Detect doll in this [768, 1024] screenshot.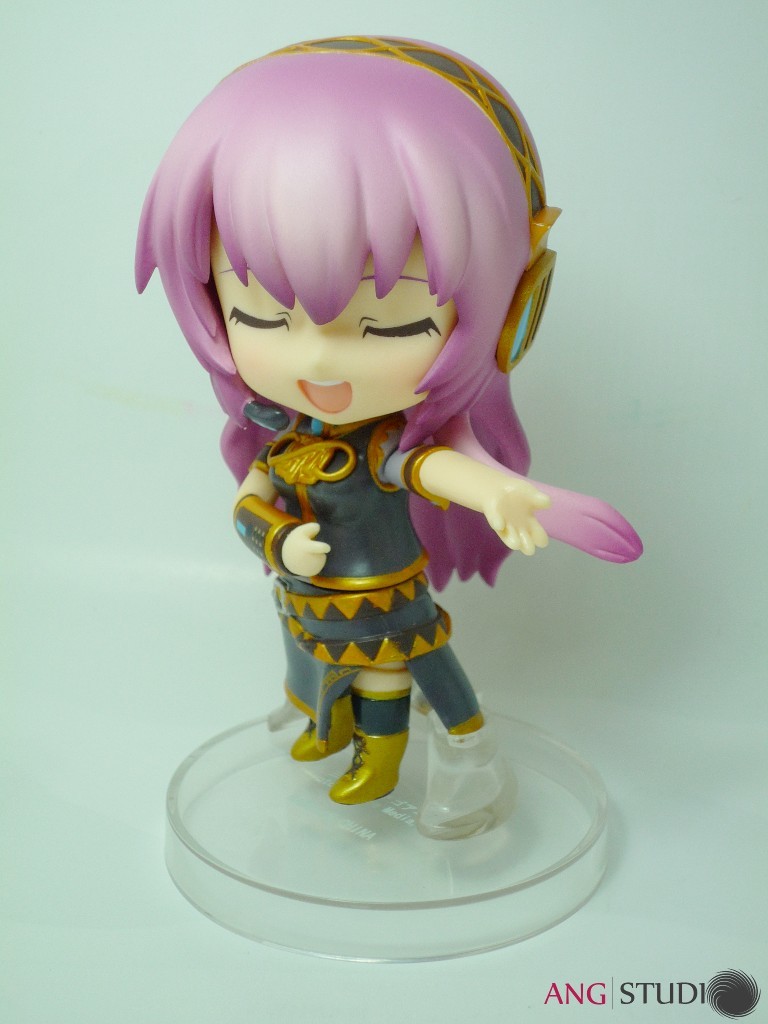
Detection: [130,35,637,808].
